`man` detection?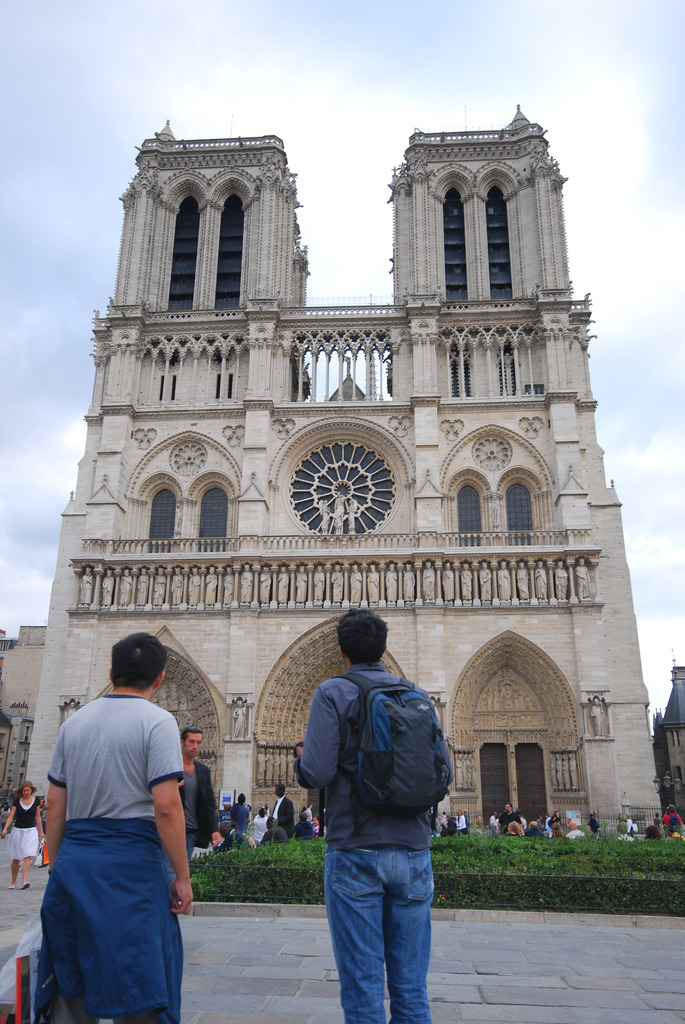
BBox(489, 808, 494, 827)
